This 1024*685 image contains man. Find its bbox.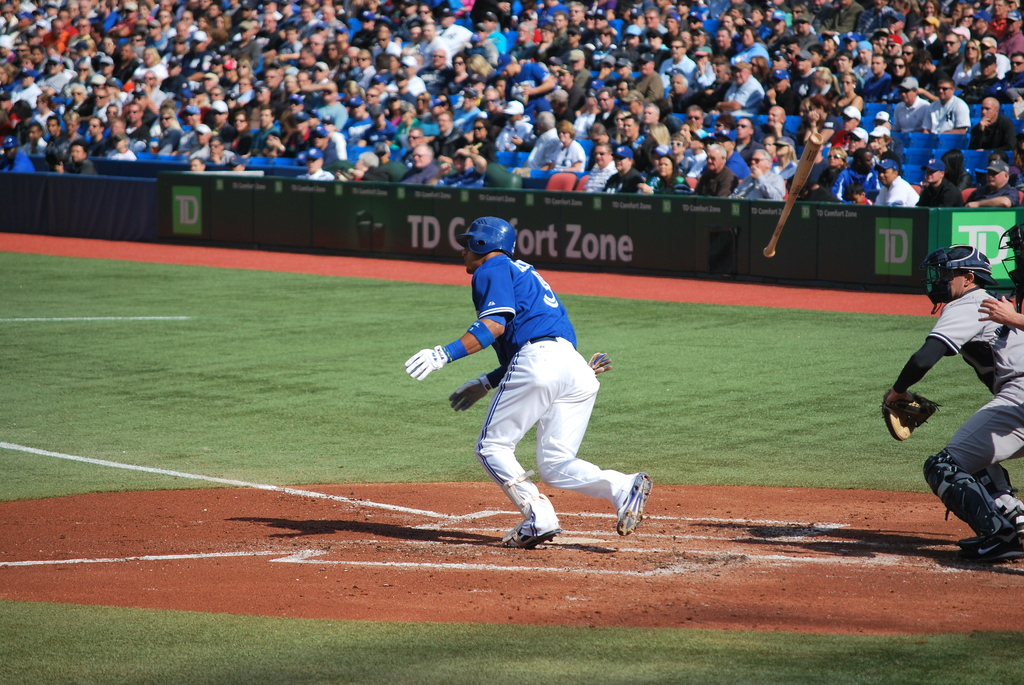
crop(397, 145, 439, 187).
